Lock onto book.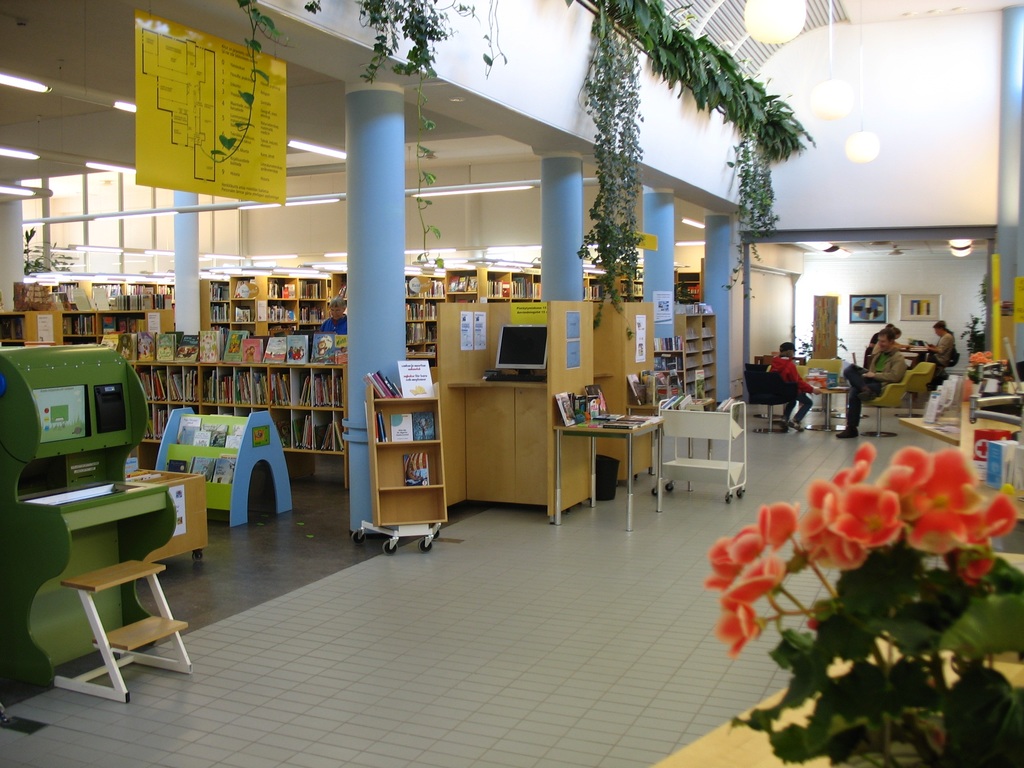
Locked: [x1=403, y1=450, x2=429, y2=484].
